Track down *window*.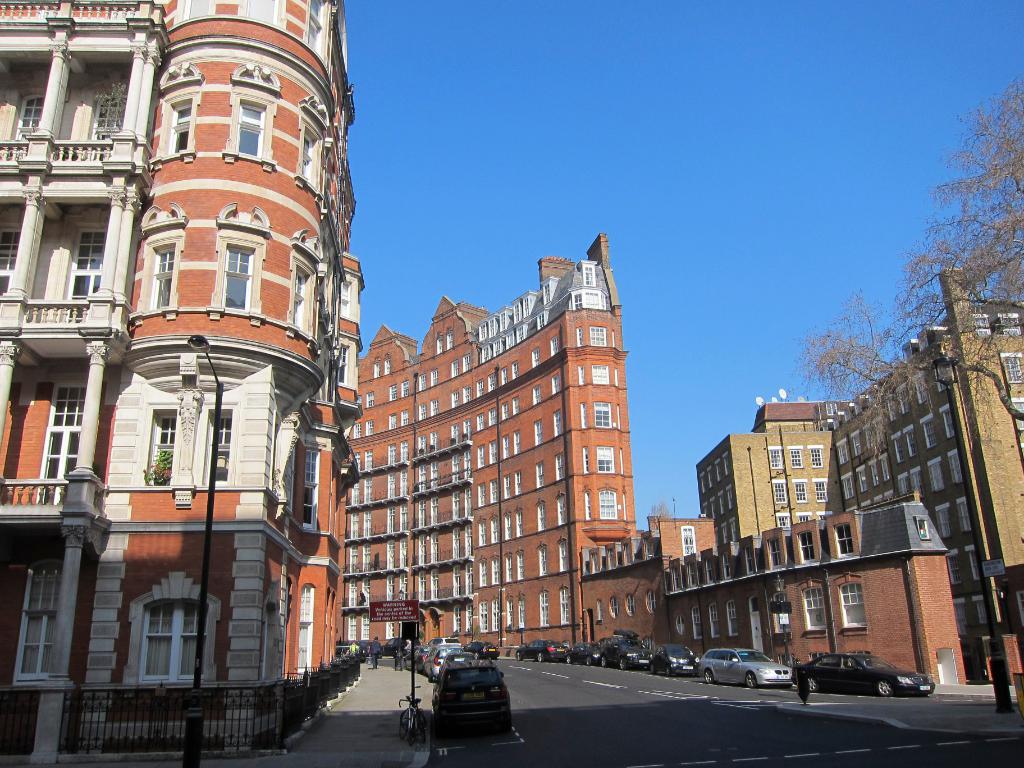
Tracked to select_region(842, 474, 854, 499).
